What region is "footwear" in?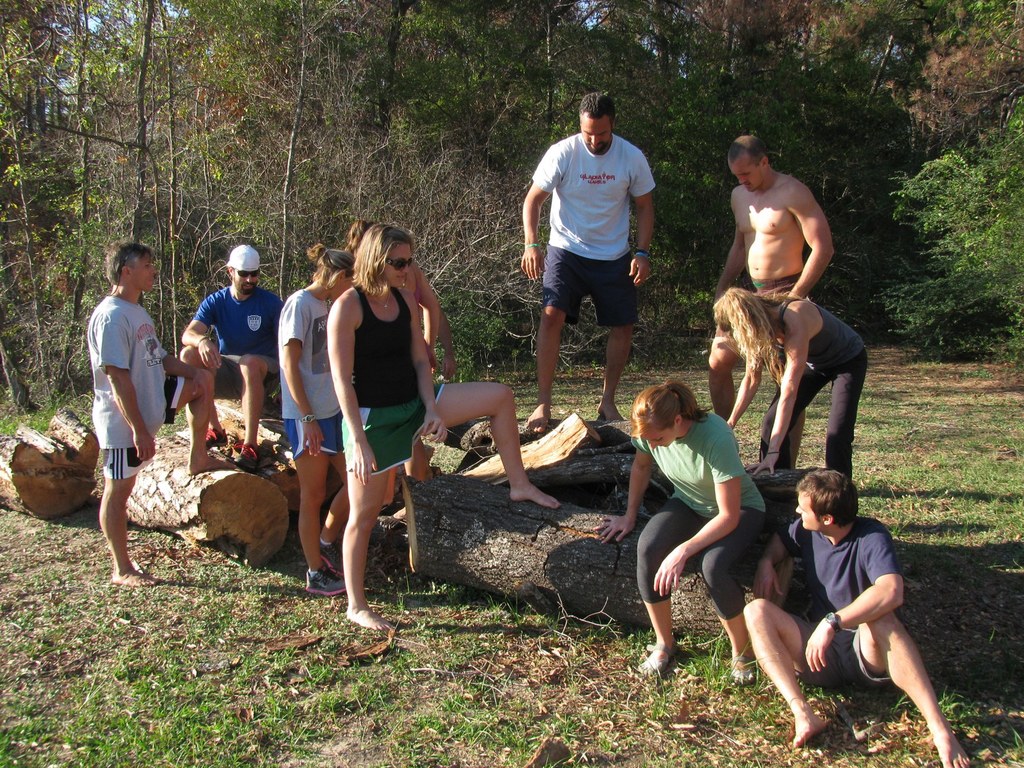
[left=637, top=643, right=678, bottom=676].
